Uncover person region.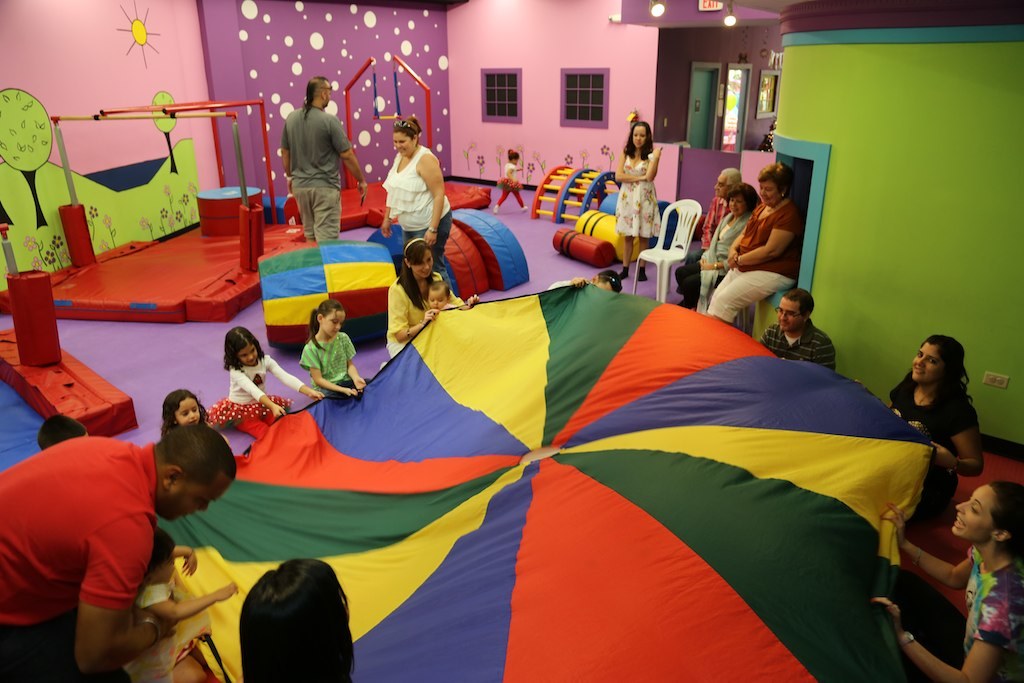
Uncovered: detection(679, 157, 738, 303).
